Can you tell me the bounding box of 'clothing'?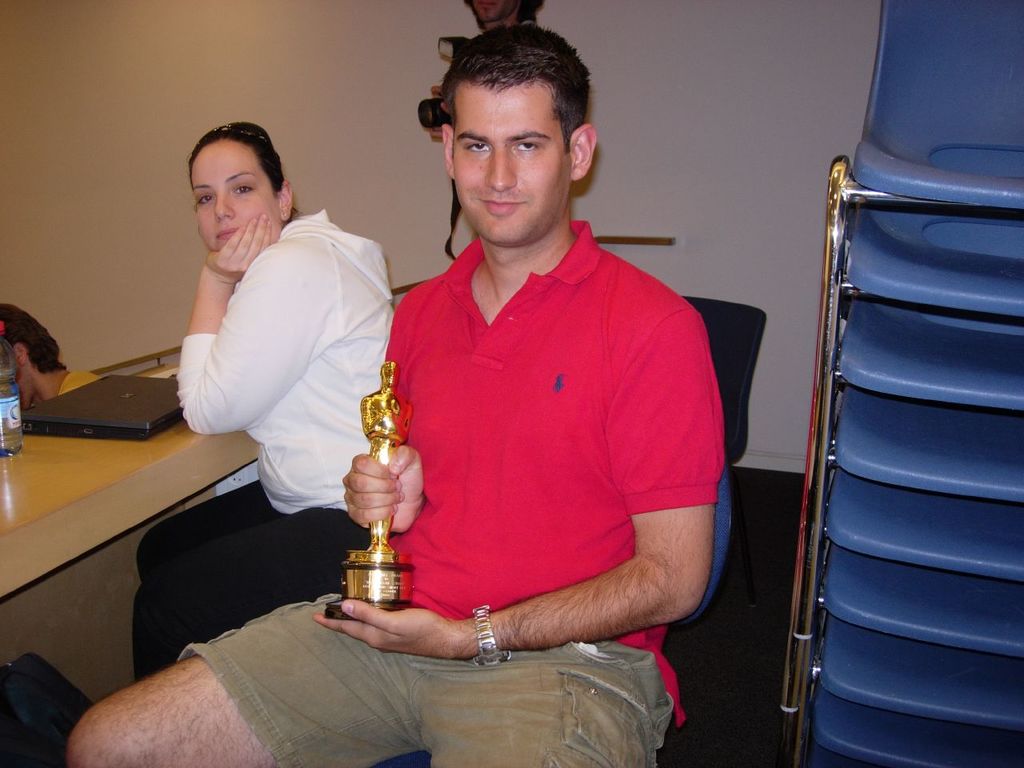
box(55, 367, 103, 398).
